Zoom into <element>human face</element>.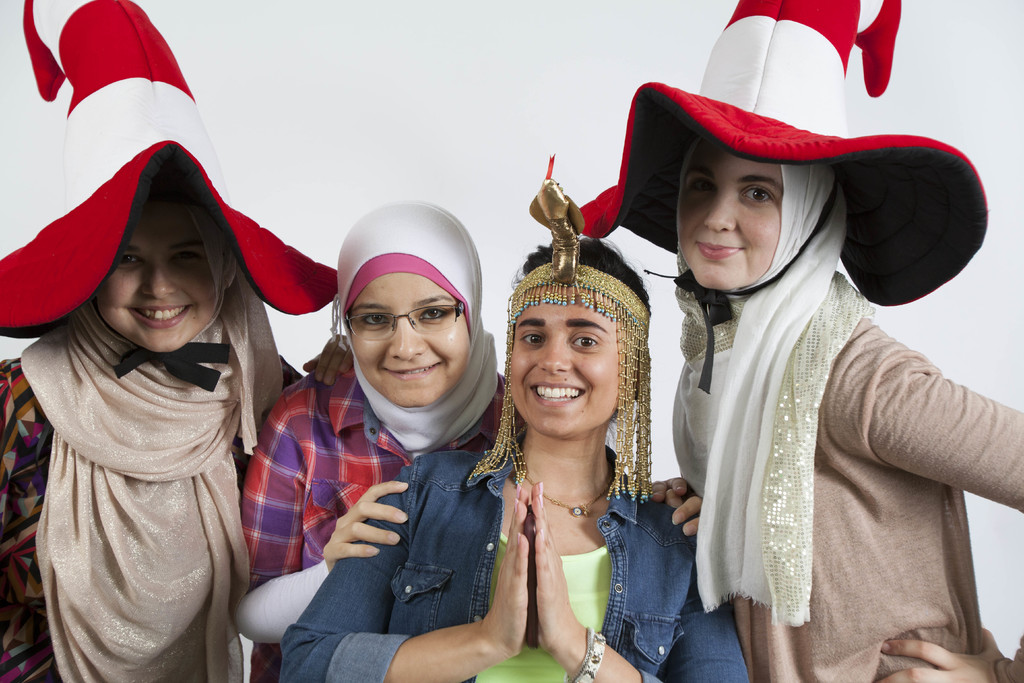
Zoom target: locate(680, 138, 778, 287).
